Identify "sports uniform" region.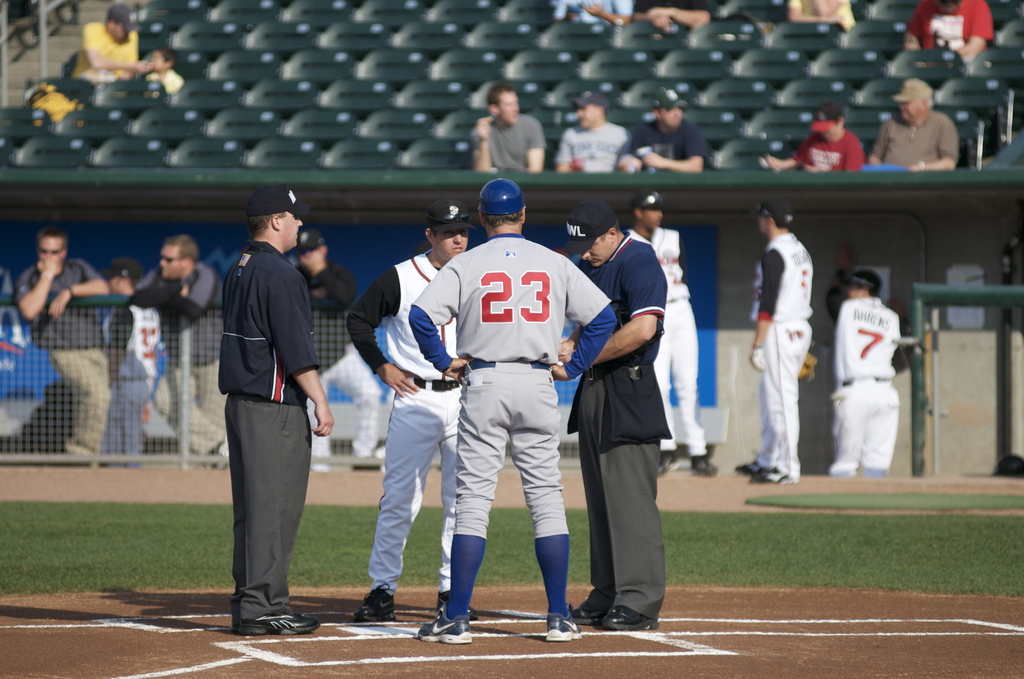
Region: [616,216,714,459].
